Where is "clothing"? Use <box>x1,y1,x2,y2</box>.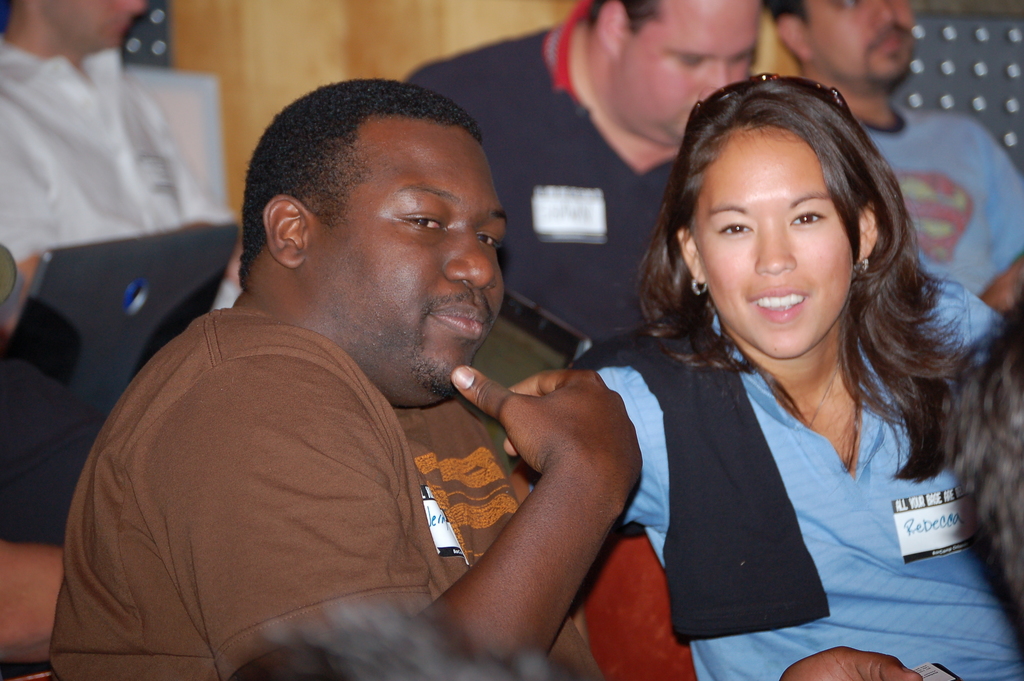
<box>404,27,686,379</box>.
